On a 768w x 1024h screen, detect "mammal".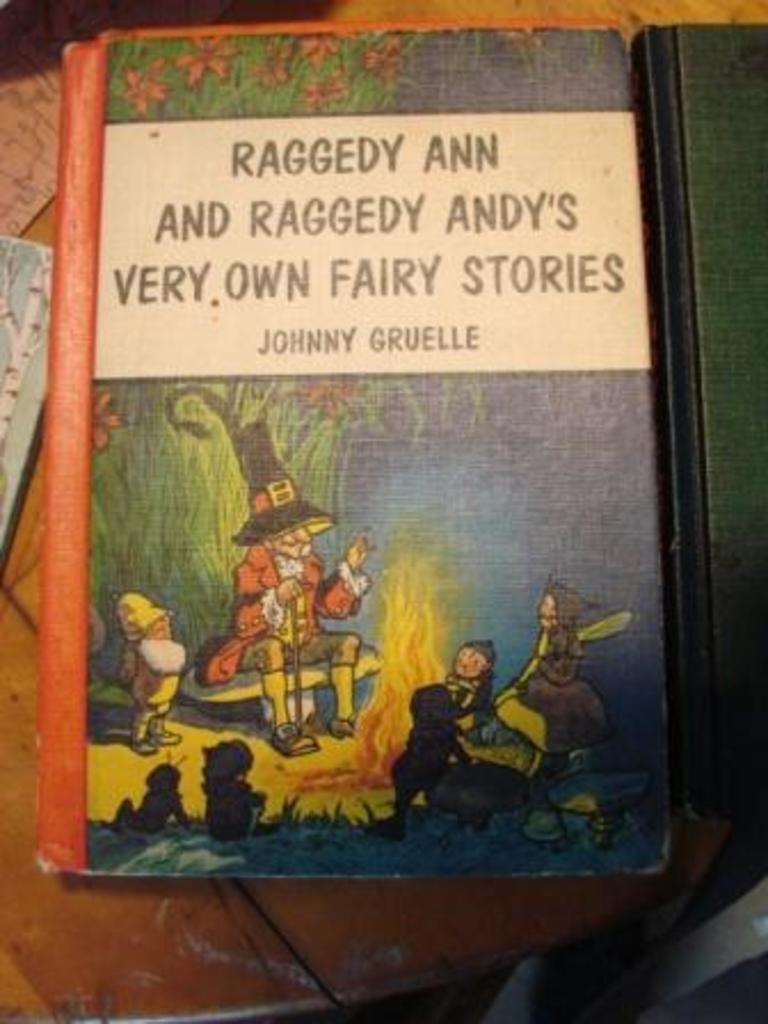
<bbox>503, 578, 638, 697</bbox>.
